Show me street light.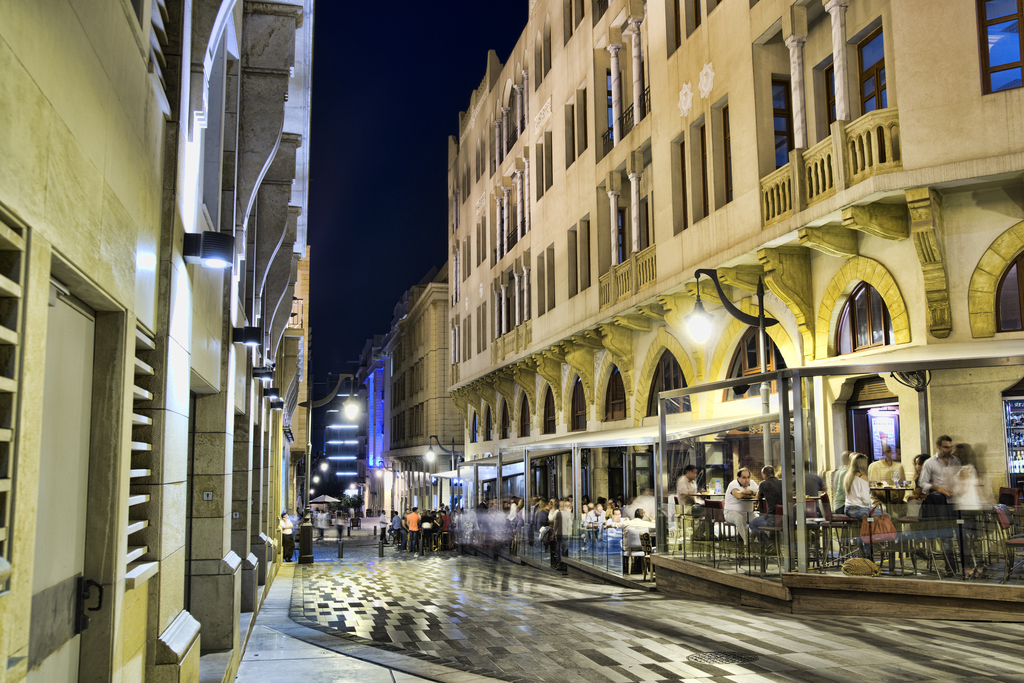
street light is here: [left=683, top=266, right=776, bottom=479].
